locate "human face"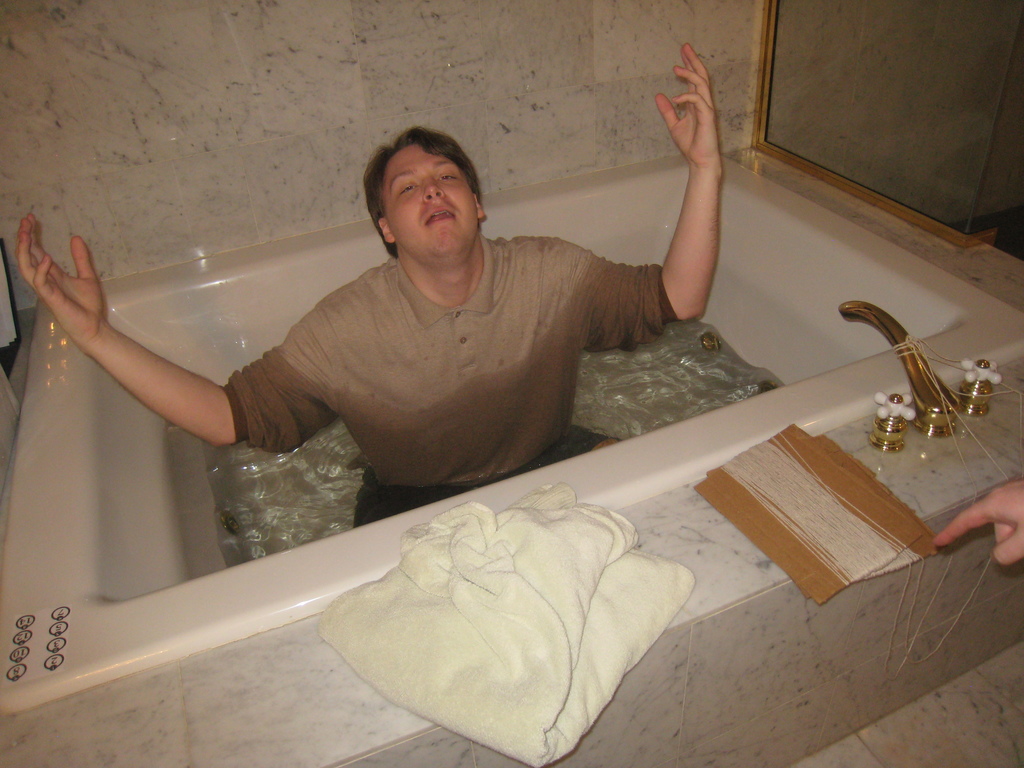
crop(382, 145, 477, 254)
